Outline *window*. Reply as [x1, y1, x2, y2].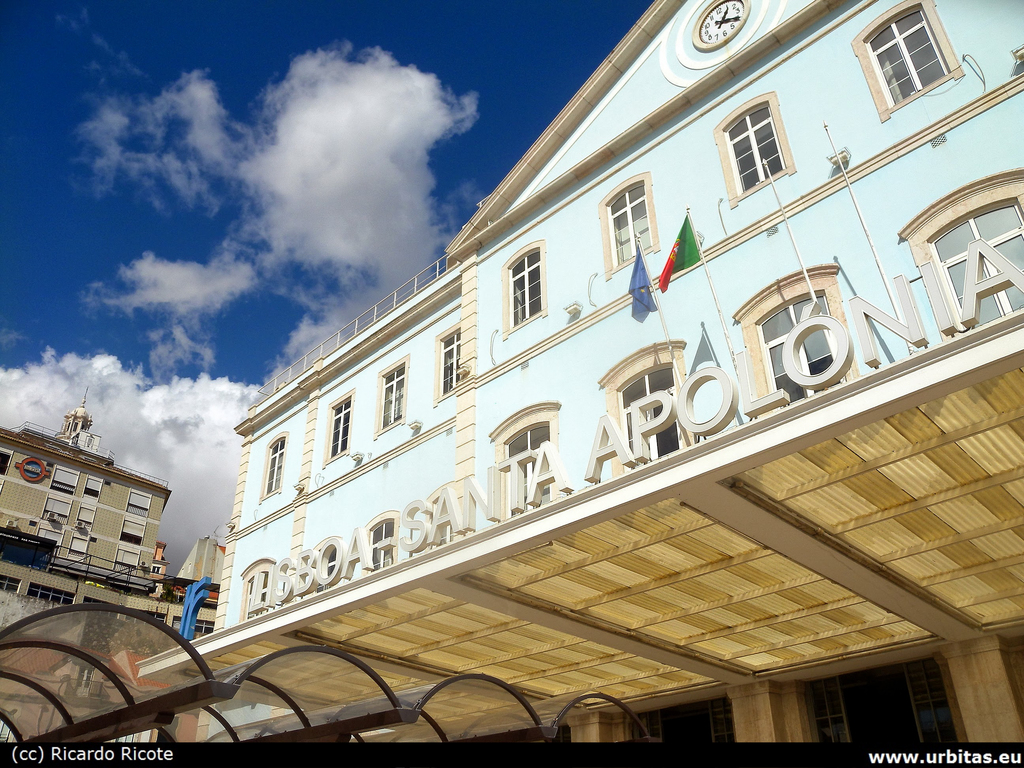
[714, 87, 797, 206].
